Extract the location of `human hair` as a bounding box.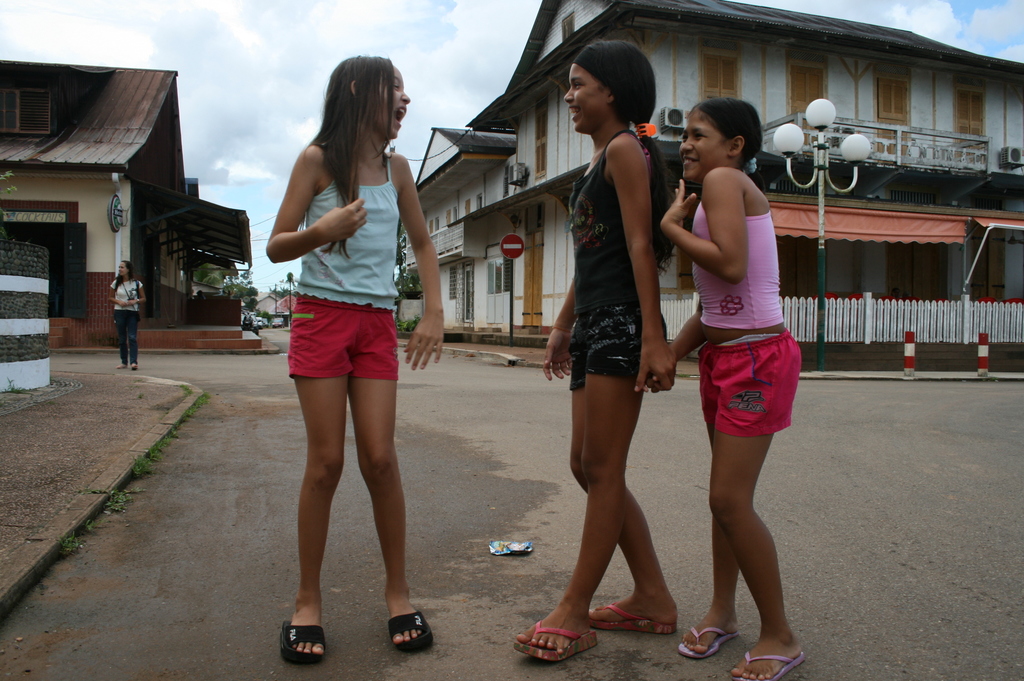
[584, 40, 675, 275].
